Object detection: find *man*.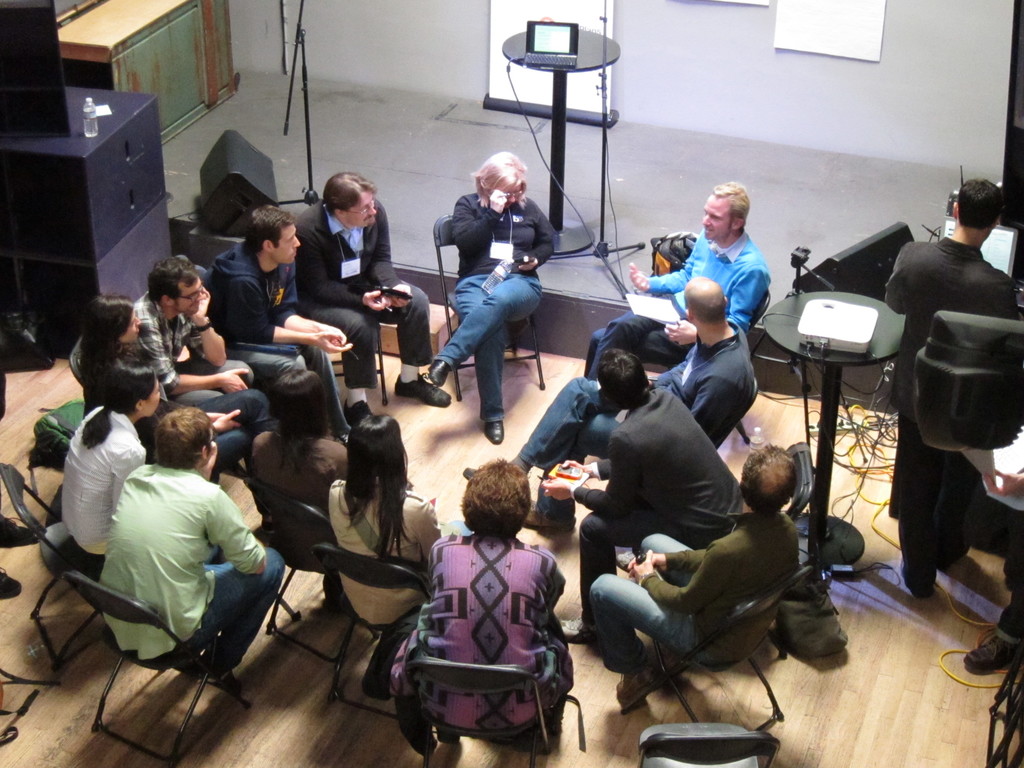
{"x1": 276, "y1": 163, "x2": 458, "y2": 420}.
